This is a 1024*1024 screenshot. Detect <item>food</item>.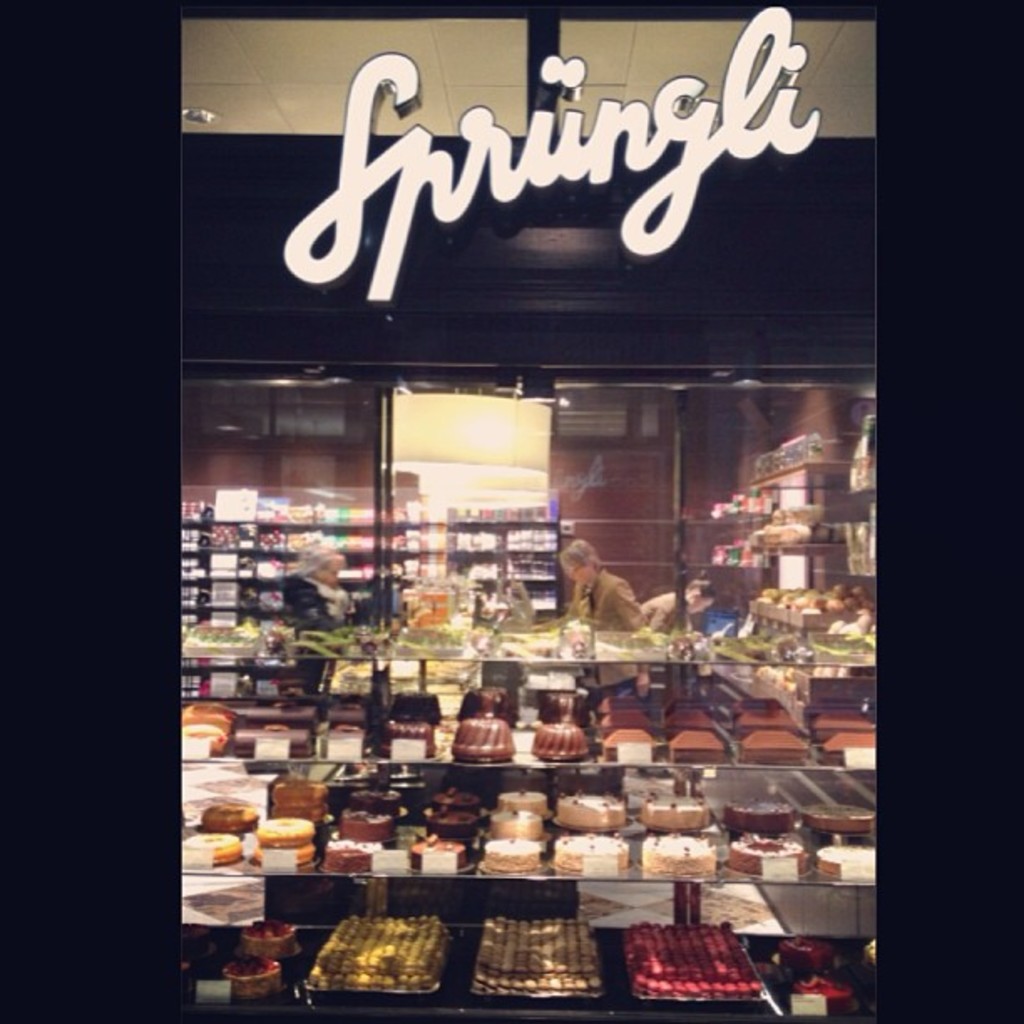
left=199, top=801, right=259, bottom=837.
